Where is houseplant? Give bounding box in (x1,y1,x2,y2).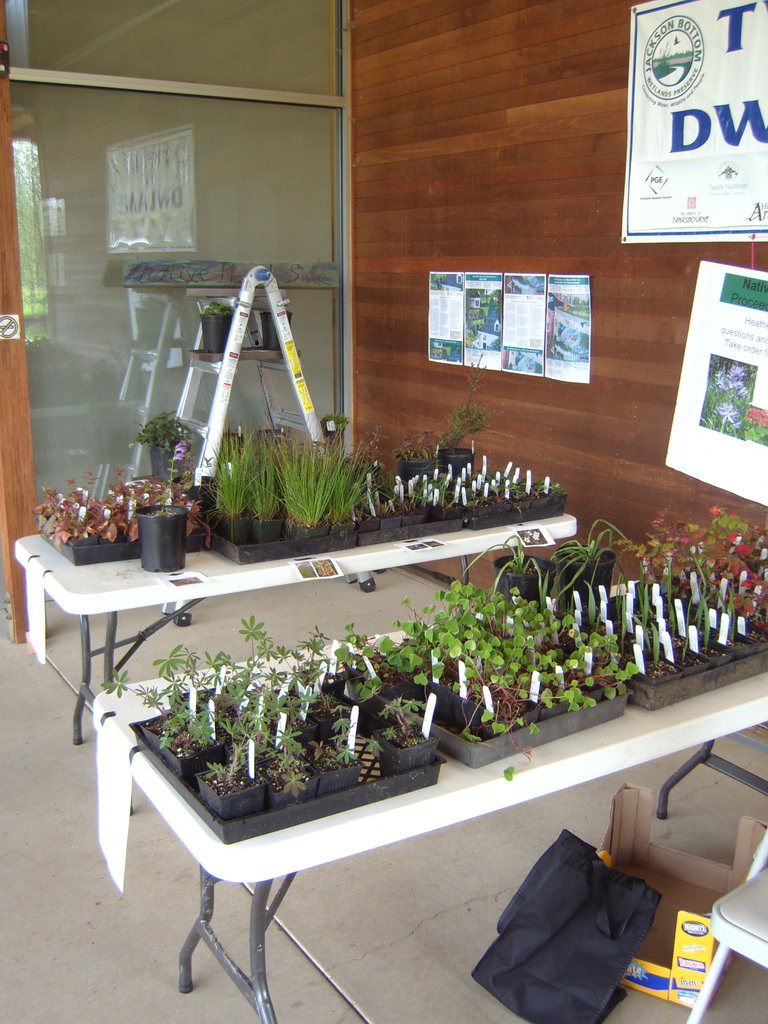
(202,298,245,352).
